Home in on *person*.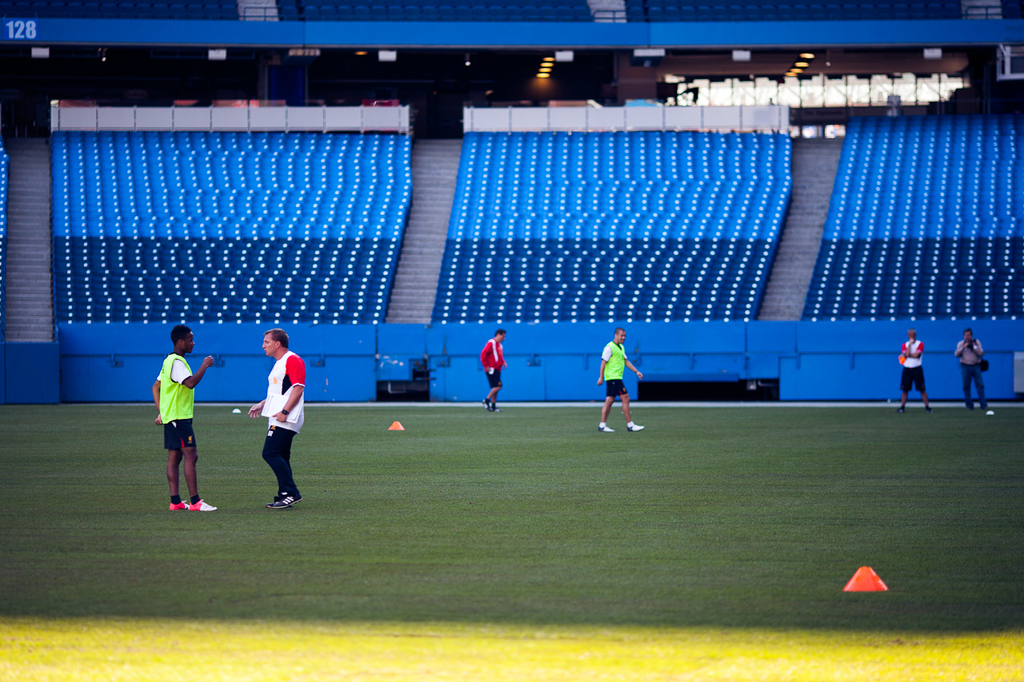
Homed in at Rect(894, 327, 938, 417).
